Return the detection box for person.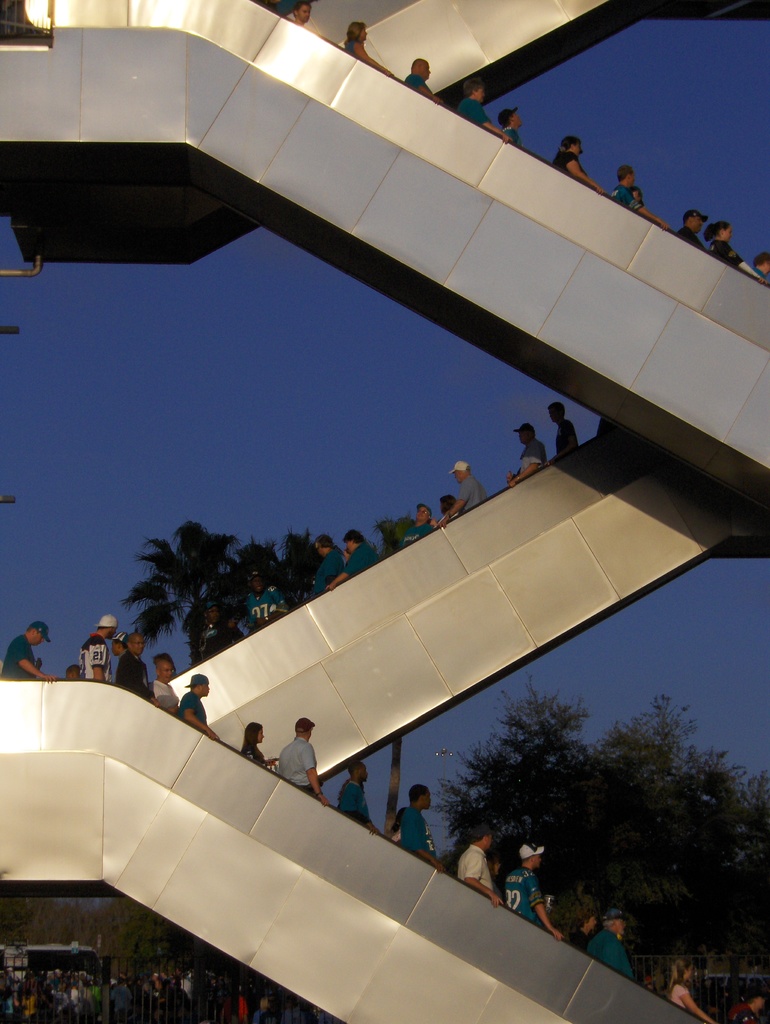
l=337, t=755, r=379, b=834.
